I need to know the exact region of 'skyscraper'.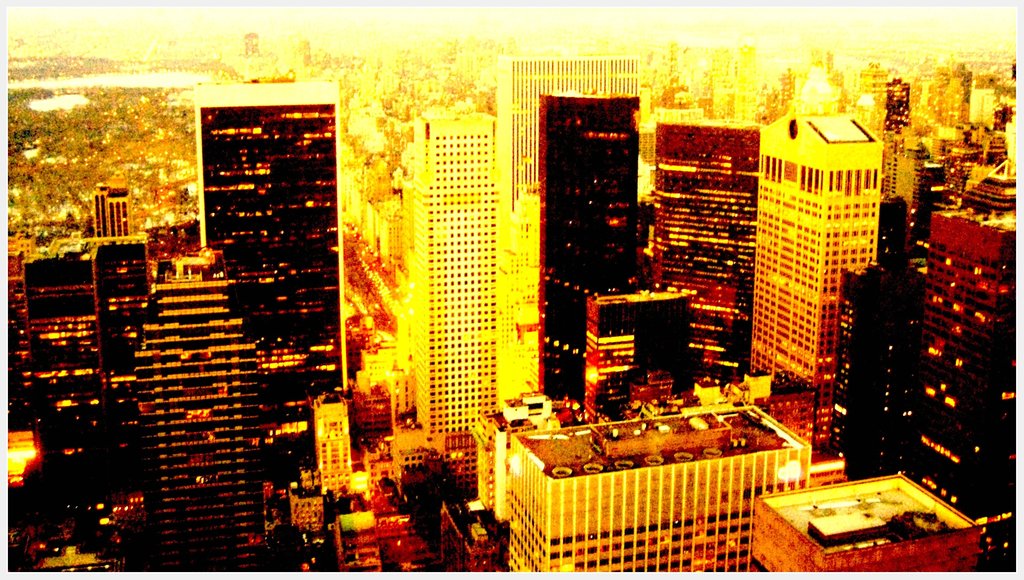
Region: box=[199, 84, 350, 481].
